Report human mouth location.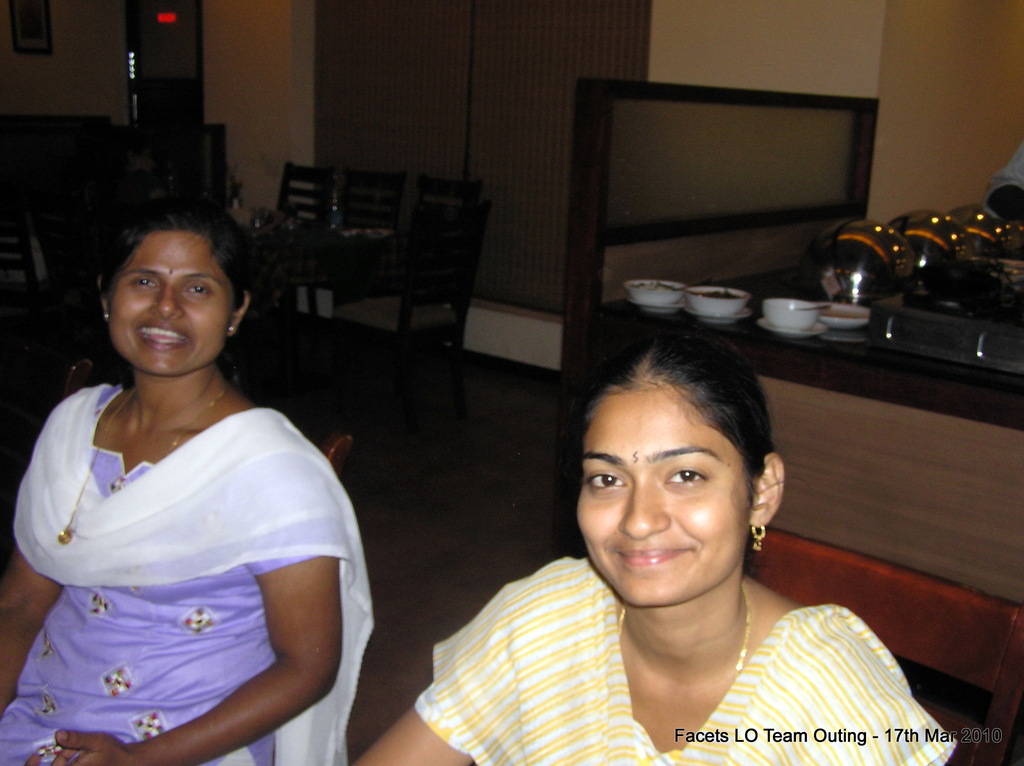
Report: 138,320,193,350.
